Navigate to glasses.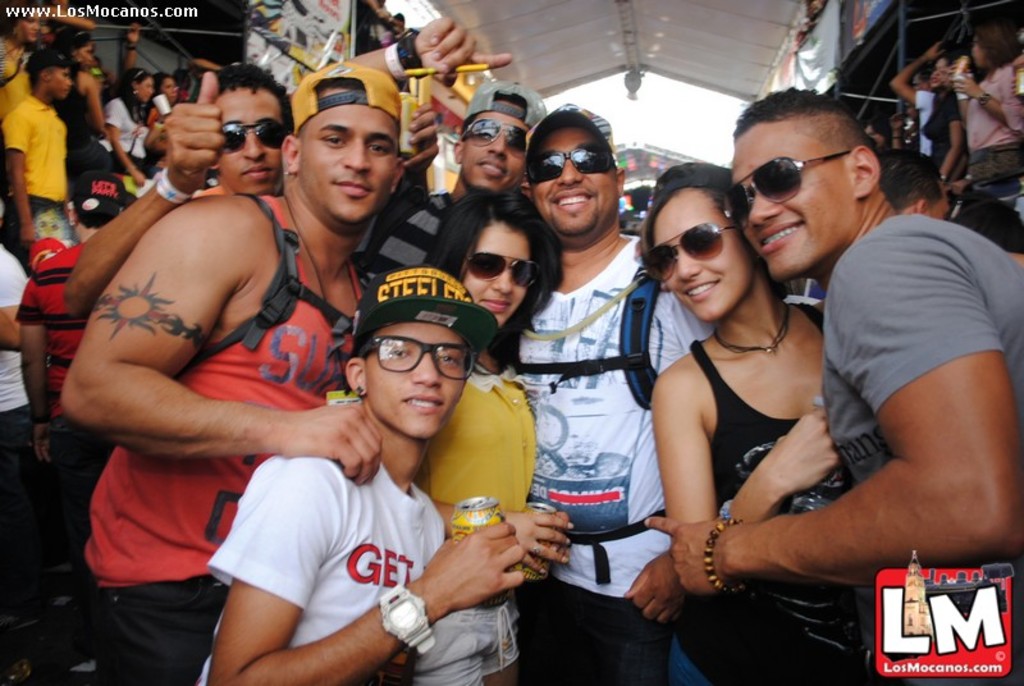
Navigation target: rect(351, 342, 472, 389).
